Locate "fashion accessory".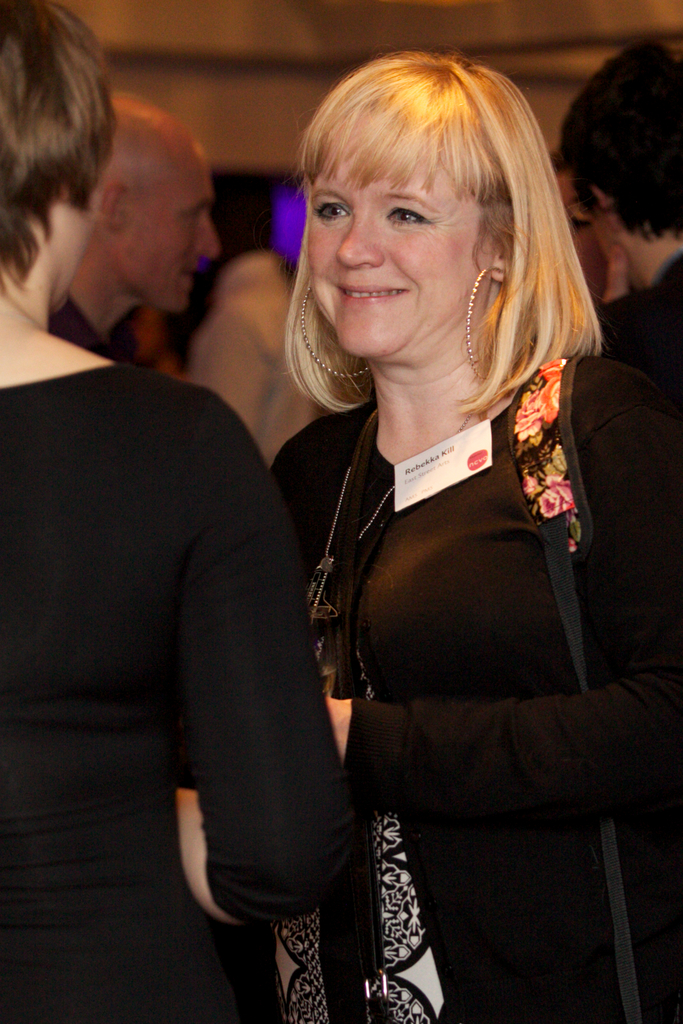
Bounding box: 301 409 404 660.
